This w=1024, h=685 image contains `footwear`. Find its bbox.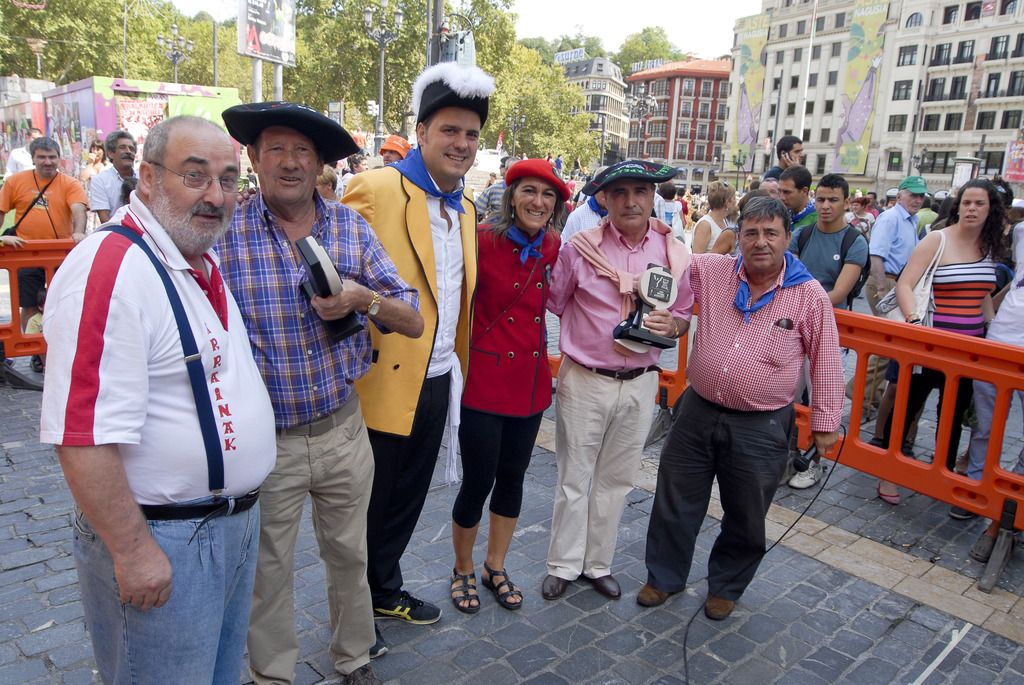
(877,479,903,505).
